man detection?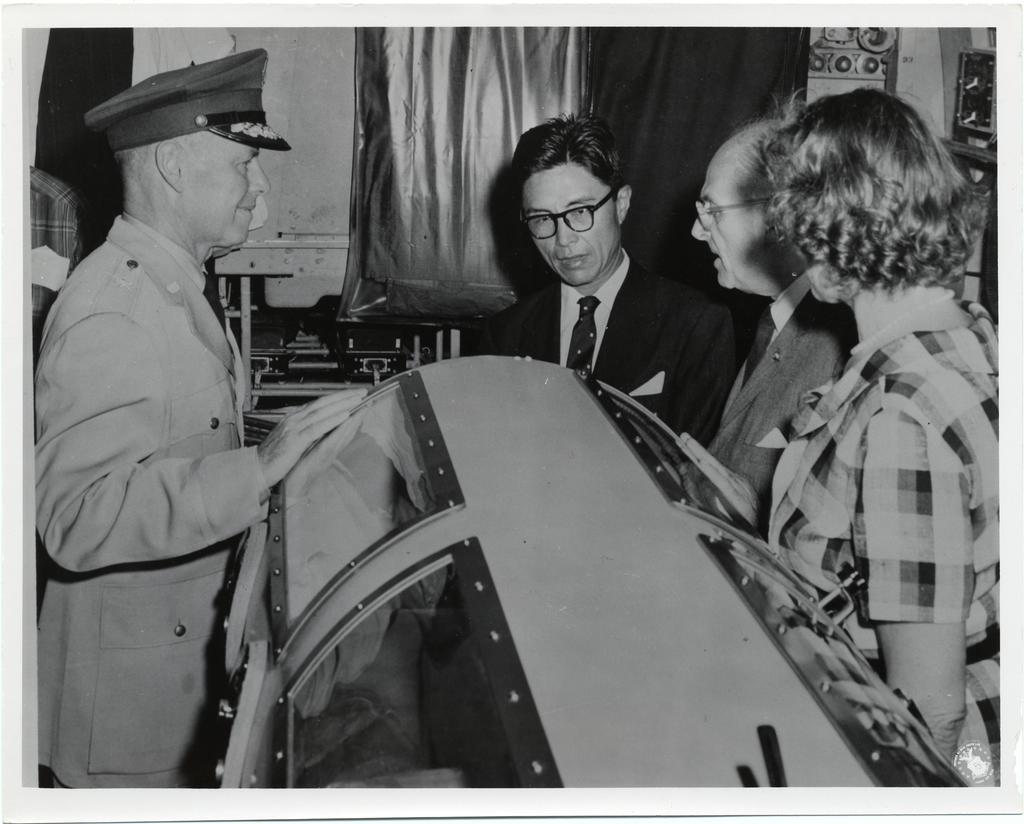
x1=29, y1=30, x2=336, y2=779
